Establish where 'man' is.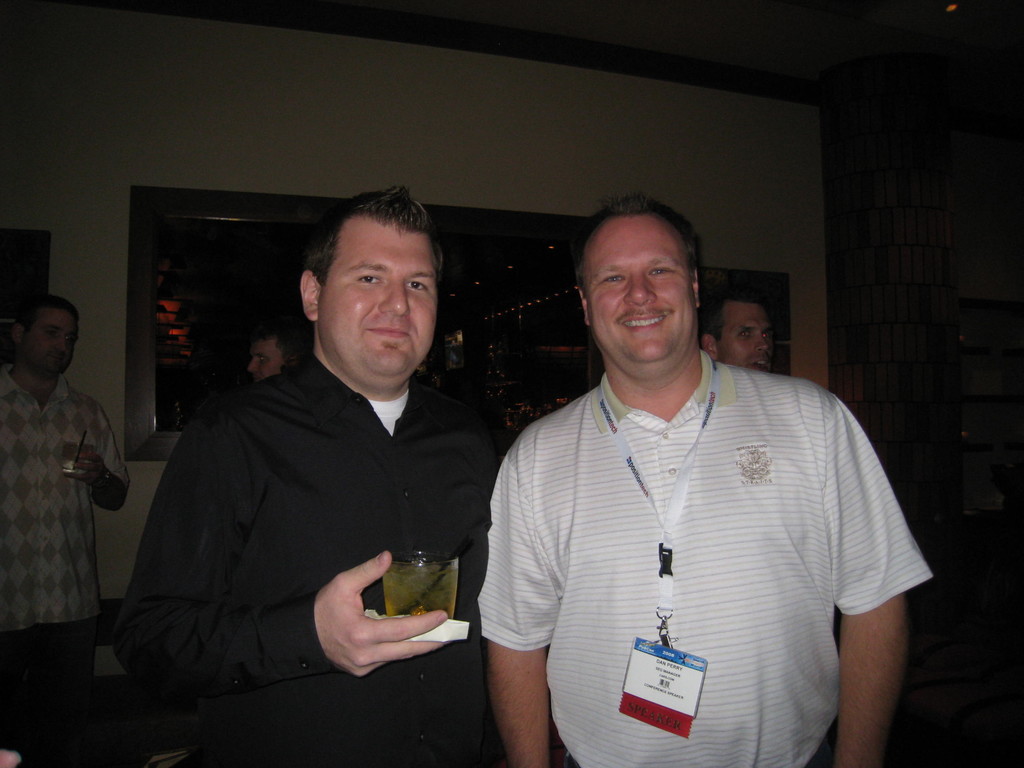
Established at x1=475, y1=190, x2=936, y2=767.
